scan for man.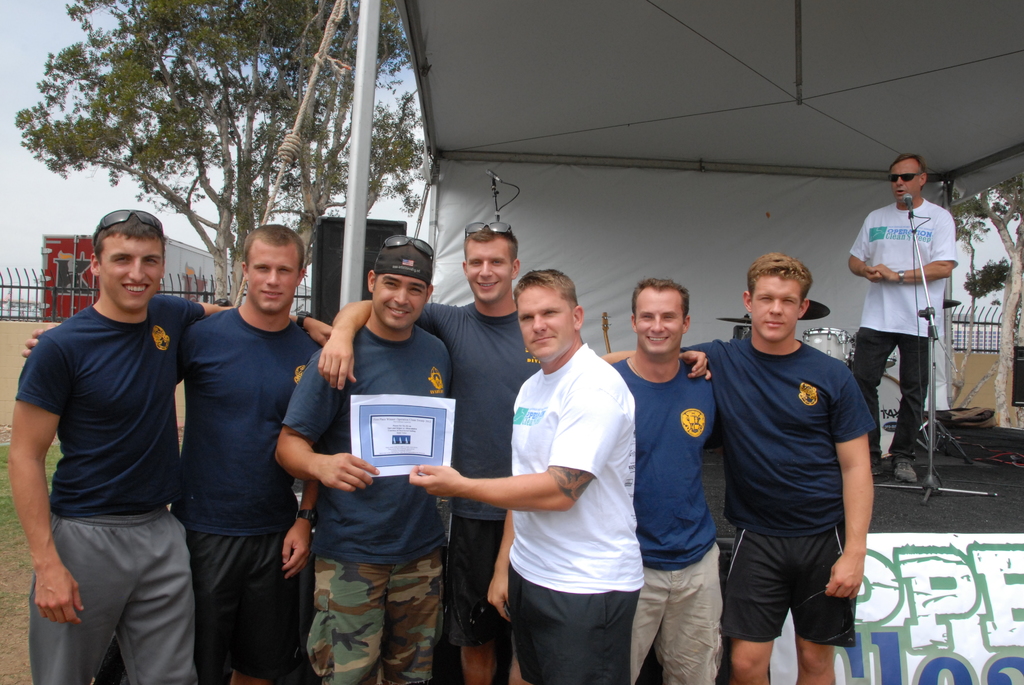
Scan result: box(408, 276, 652, 684).
